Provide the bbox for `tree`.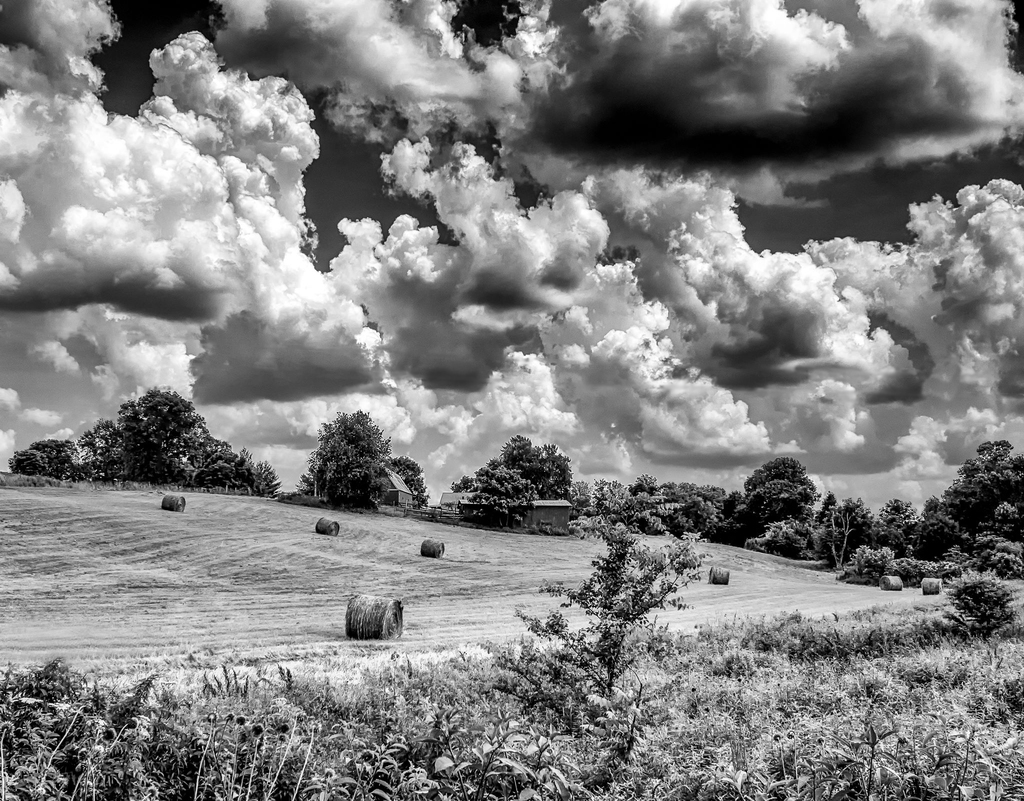
[641, 481, 739, 516].
